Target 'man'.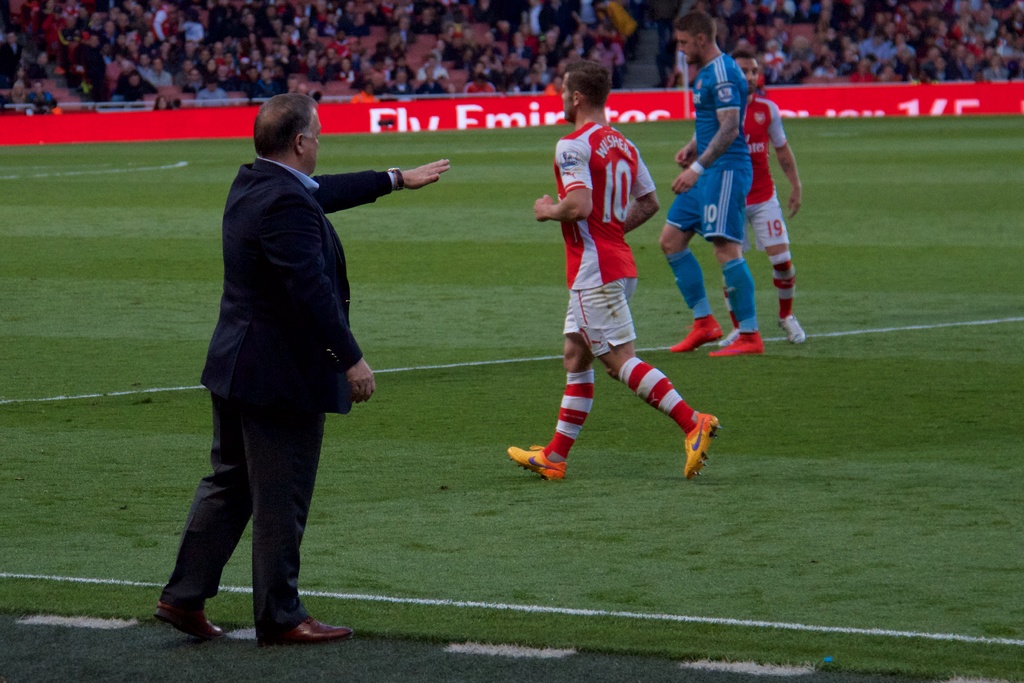
Target region: bbox=[162, 83, 392, 637].
